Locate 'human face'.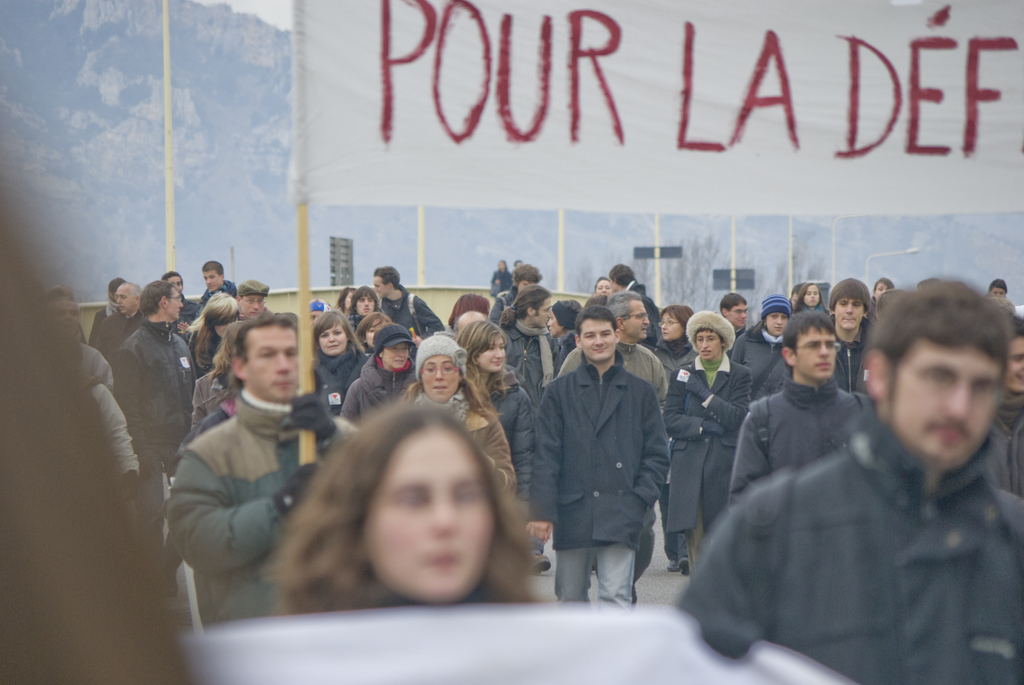
Bounding box: [left=201, top=272, right=220, bottom=293].
